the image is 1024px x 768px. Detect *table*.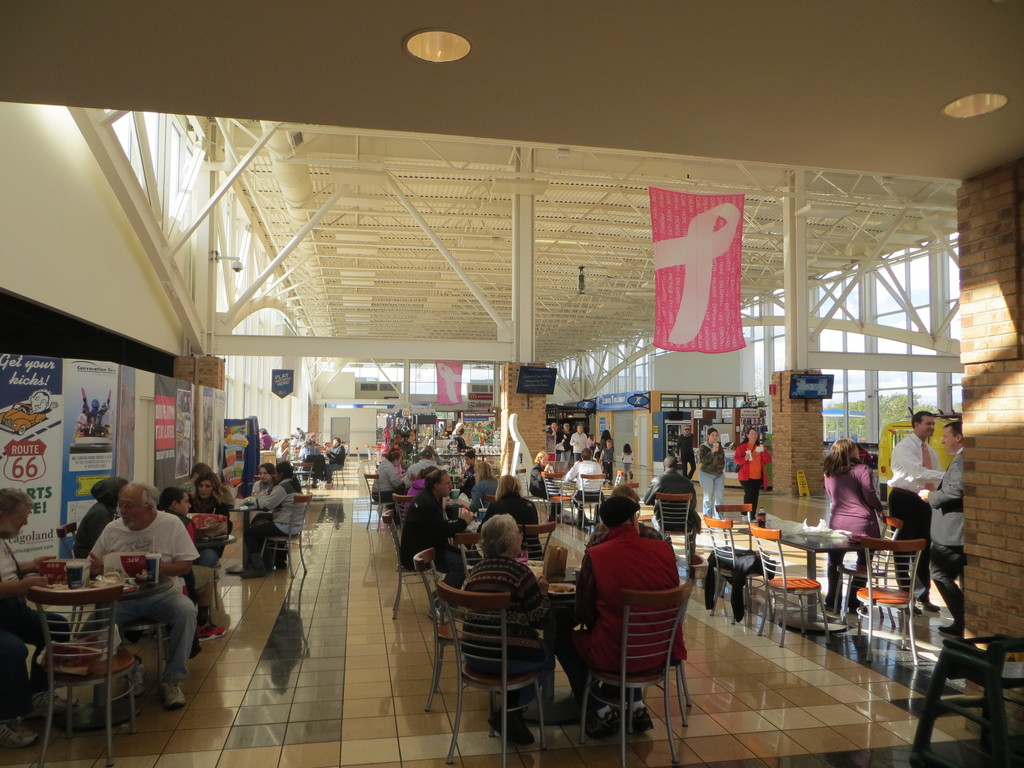
Detection: (292, 470, 314, 476).
